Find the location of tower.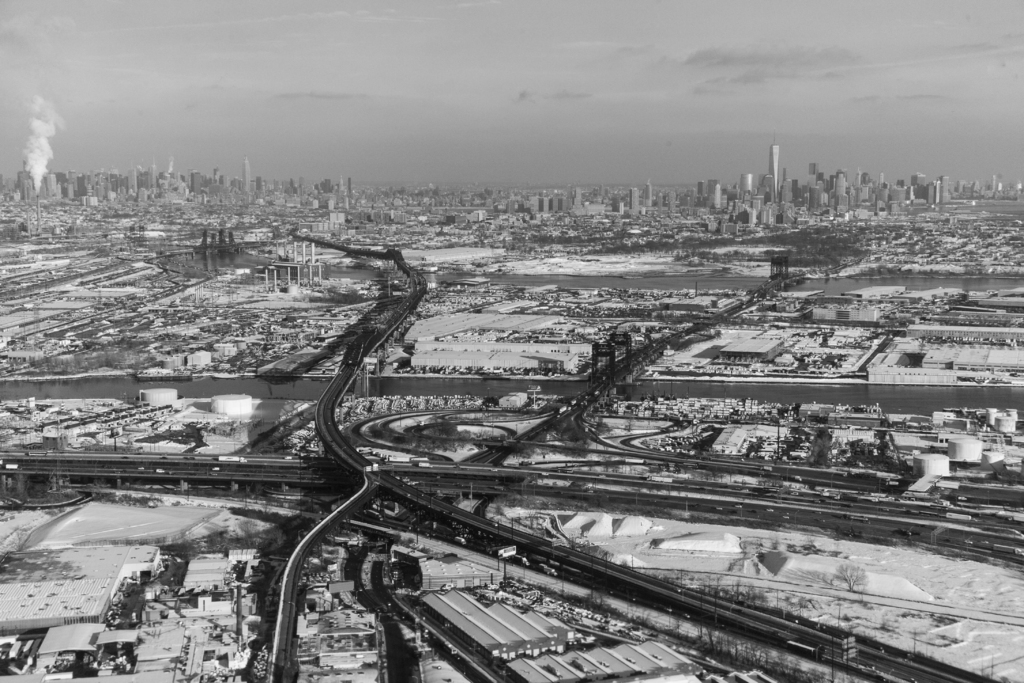
Location: rect(740, 173, 753, 204).
